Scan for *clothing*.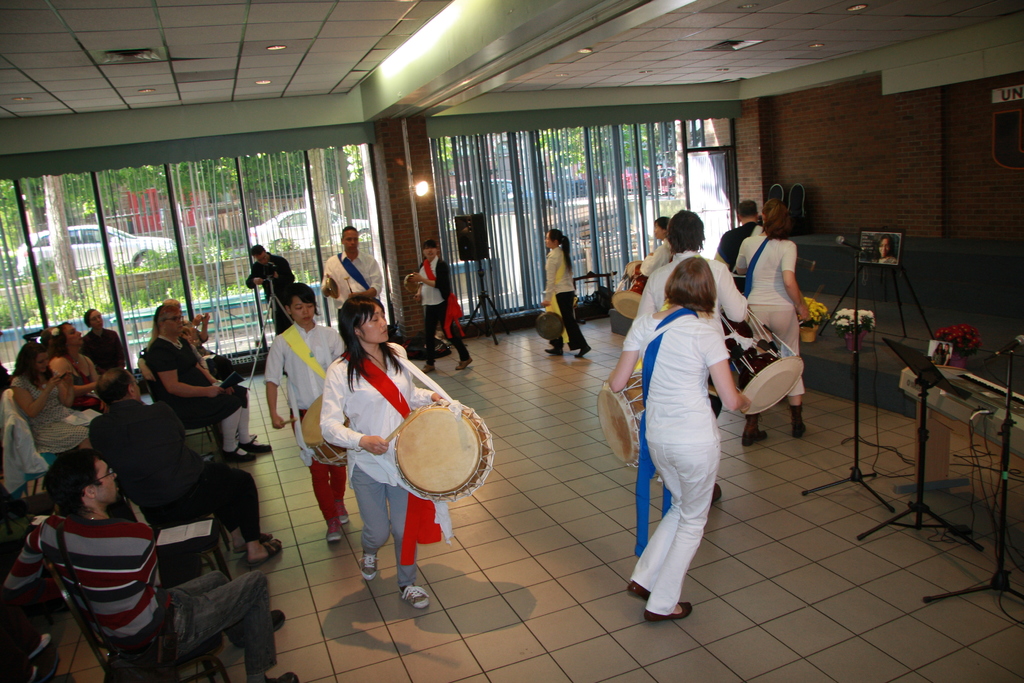
Scan result: box=[146, 333, 248, 451].
